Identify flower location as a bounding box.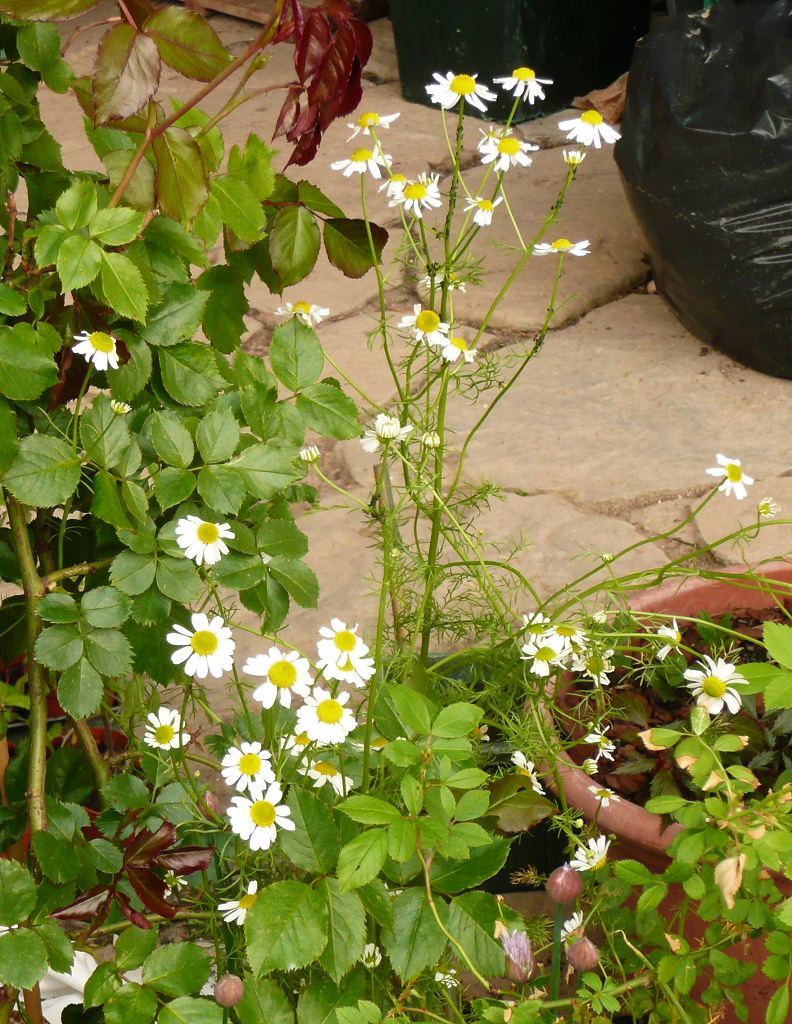
box(273, 298, 328, 327).
